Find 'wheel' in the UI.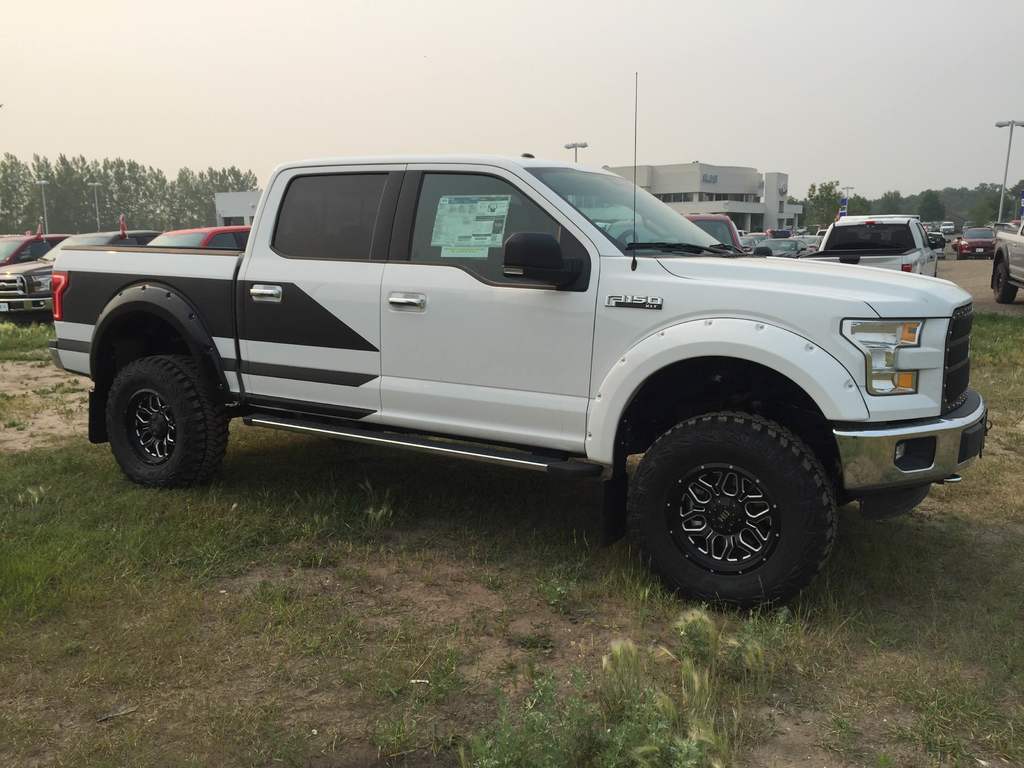
UI element at [995, 263, 1018, 303].
